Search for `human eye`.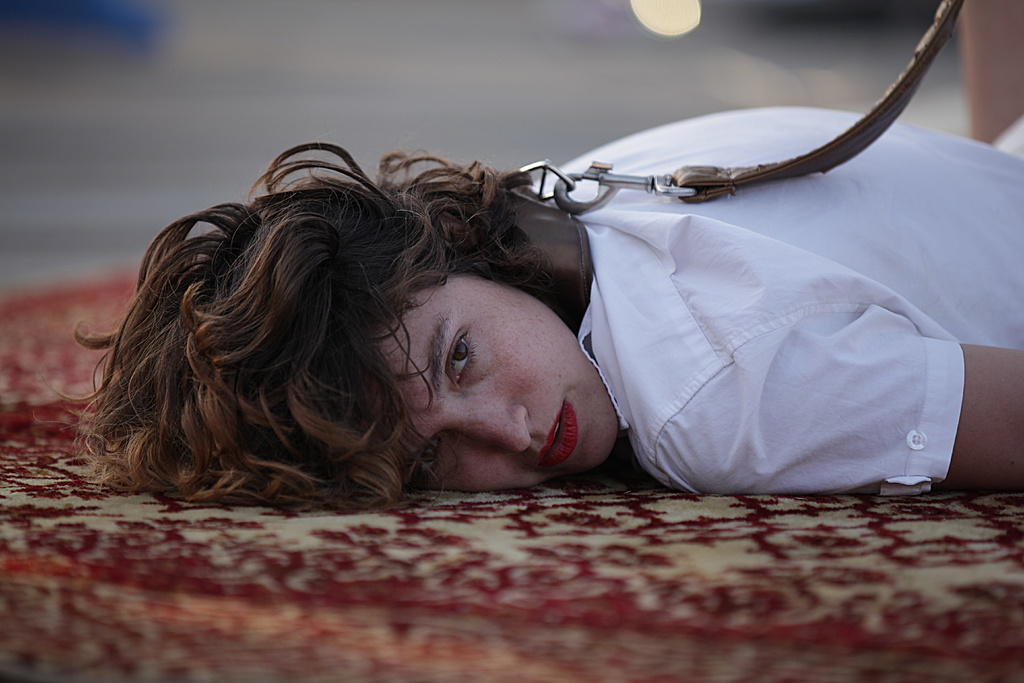
Found at rect(447, 326, 482, 388).
